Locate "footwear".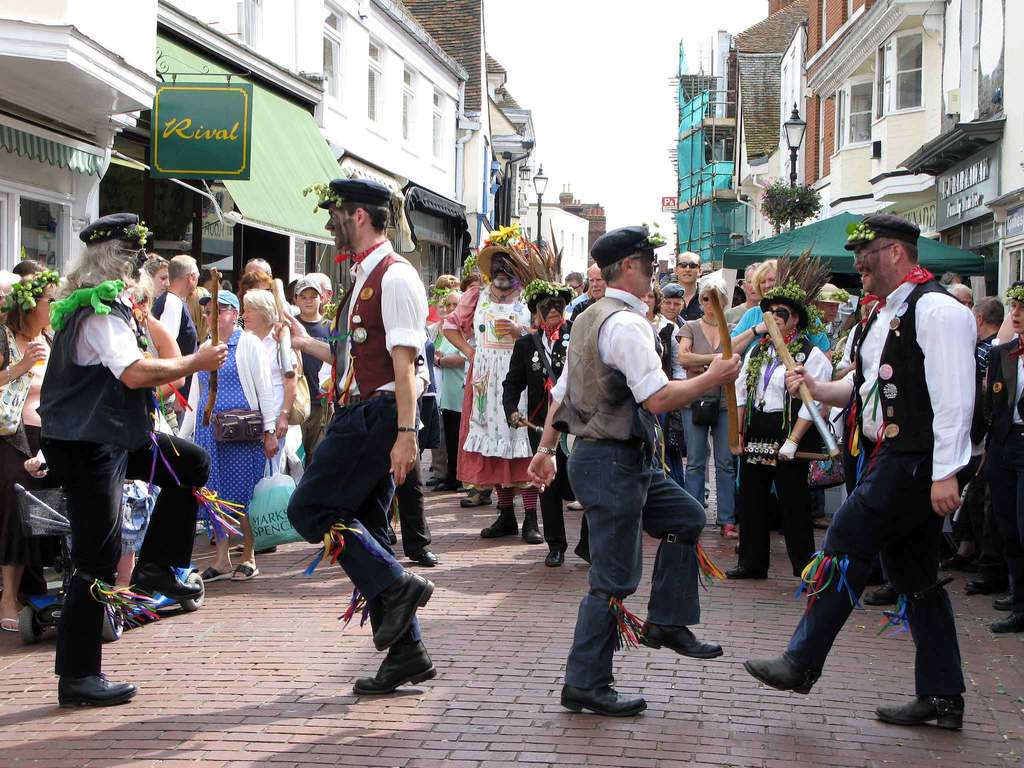
Bounding box: bbox=[426, 475, 439, 487].
